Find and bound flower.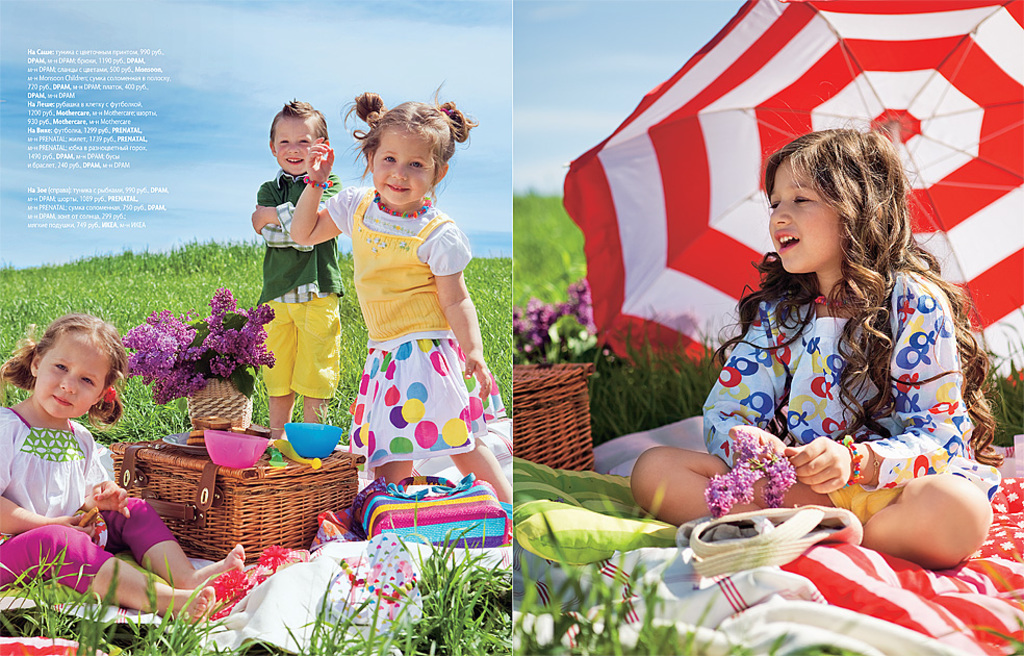
Bound: locate(208, 282, 236, 334).
